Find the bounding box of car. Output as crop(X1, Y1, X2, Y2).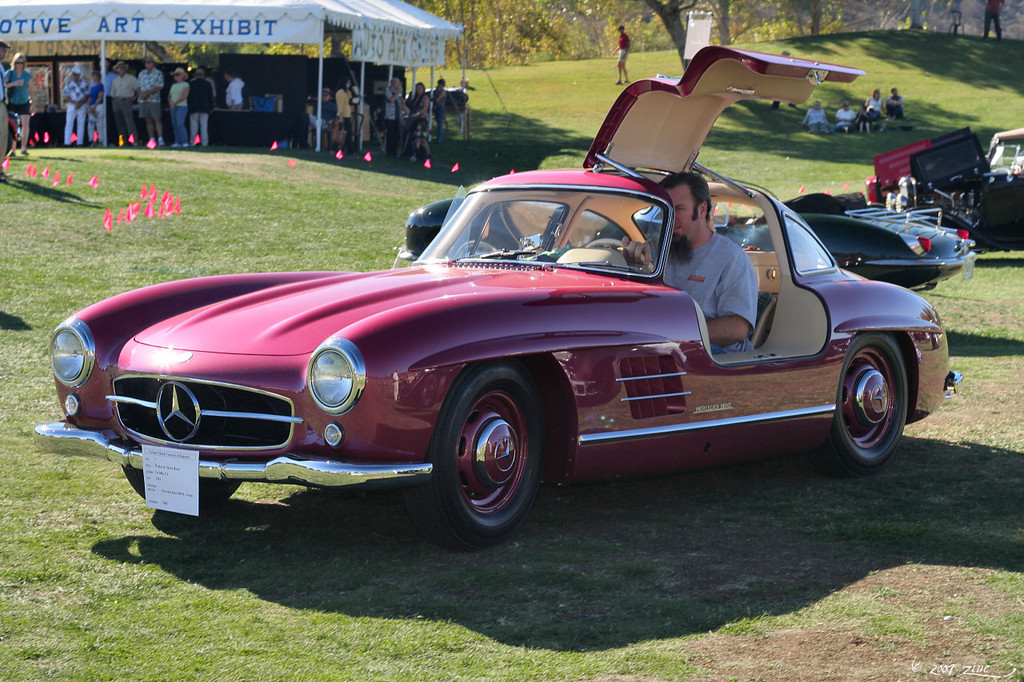
crop(32, 46, 962, 552).
